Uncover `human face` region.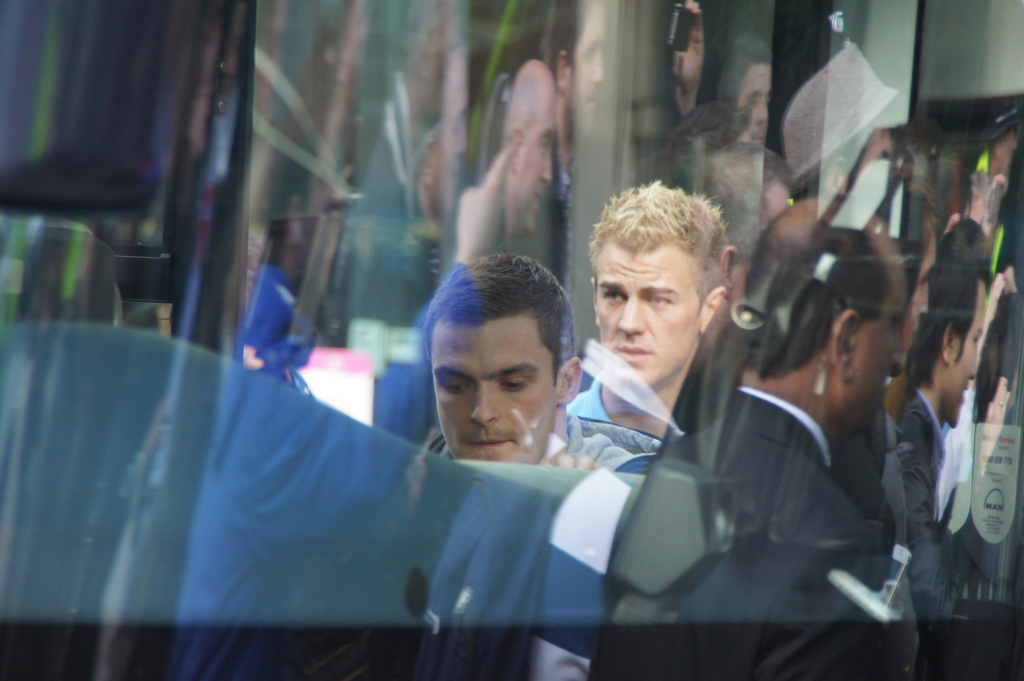
Uncovered: detection(740, 68, 769, 145).
